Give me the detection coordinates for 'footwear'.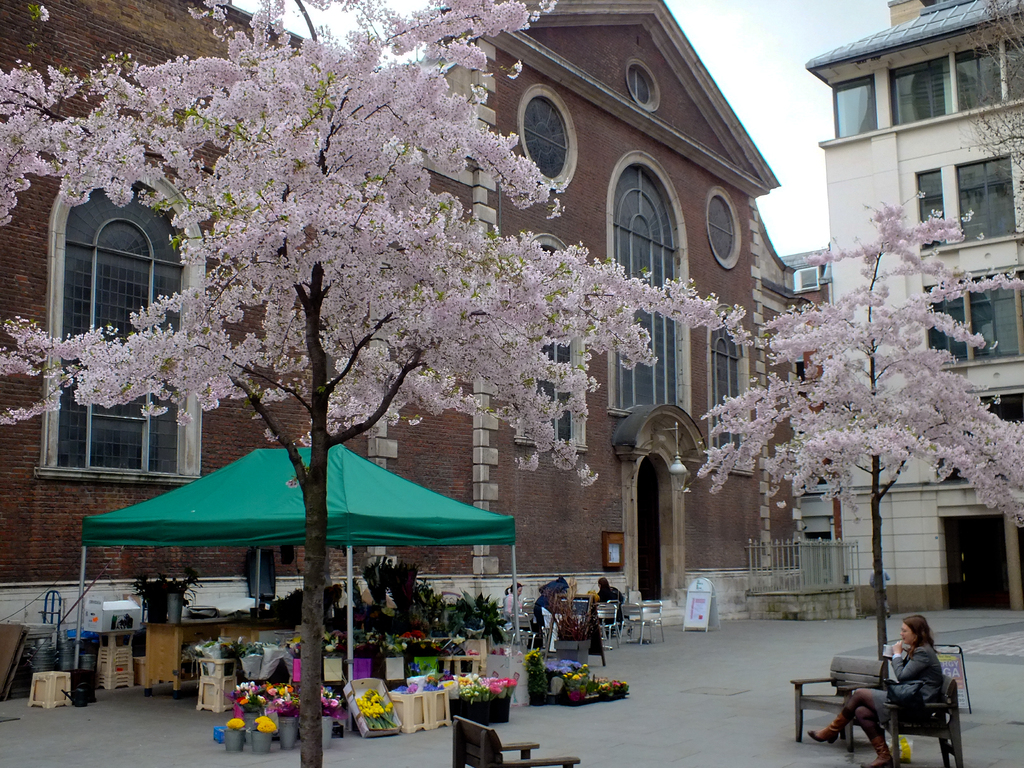
(left=807, top=710, right=852, bottom=745).
